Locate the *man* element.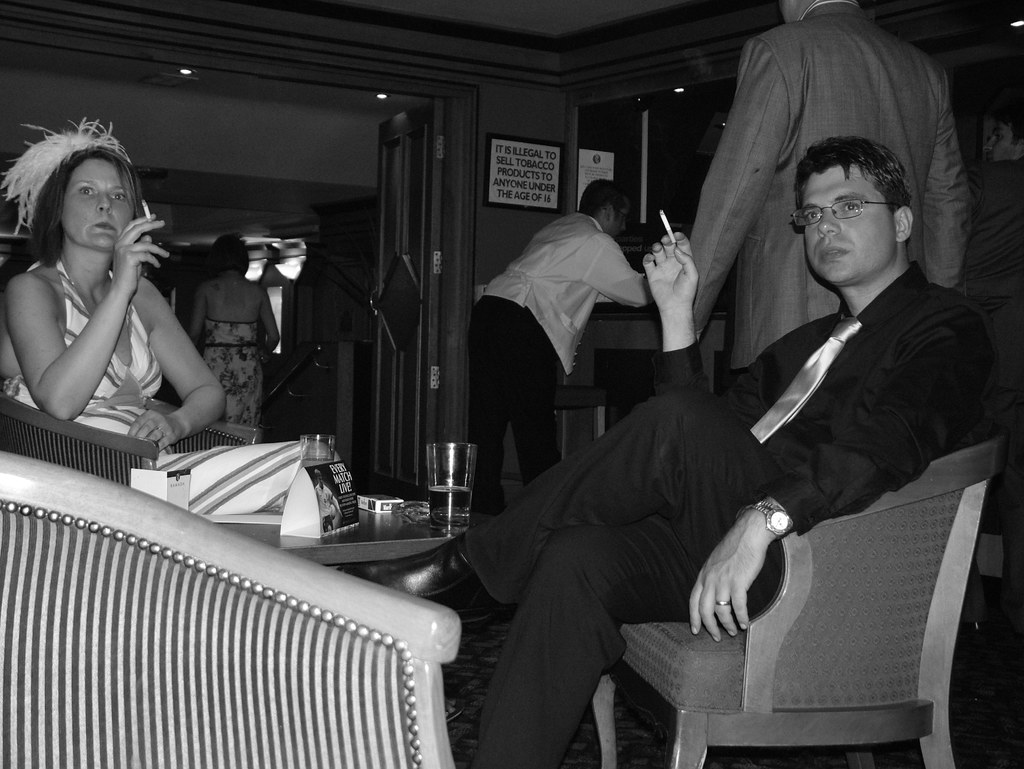
Element bbox: box=[472, 179, 660, 519].
